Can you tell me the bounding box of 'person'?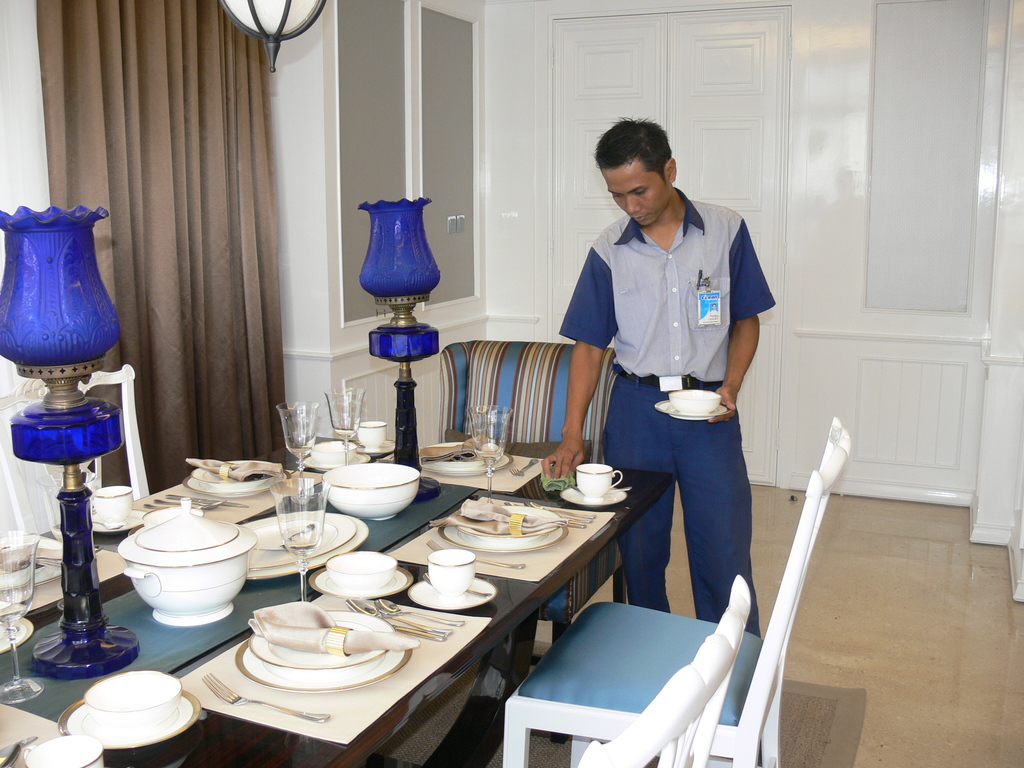
x1=568 y1=96 x2=776 y2=659.
